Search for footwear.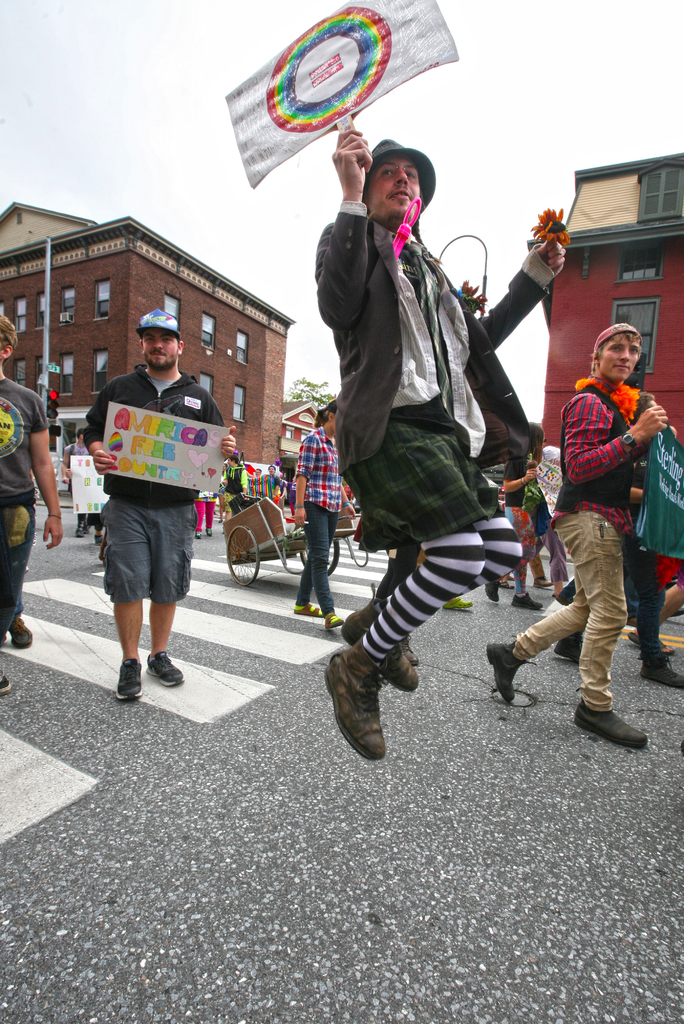
Found at bbox(152, 653, 184, 691).
